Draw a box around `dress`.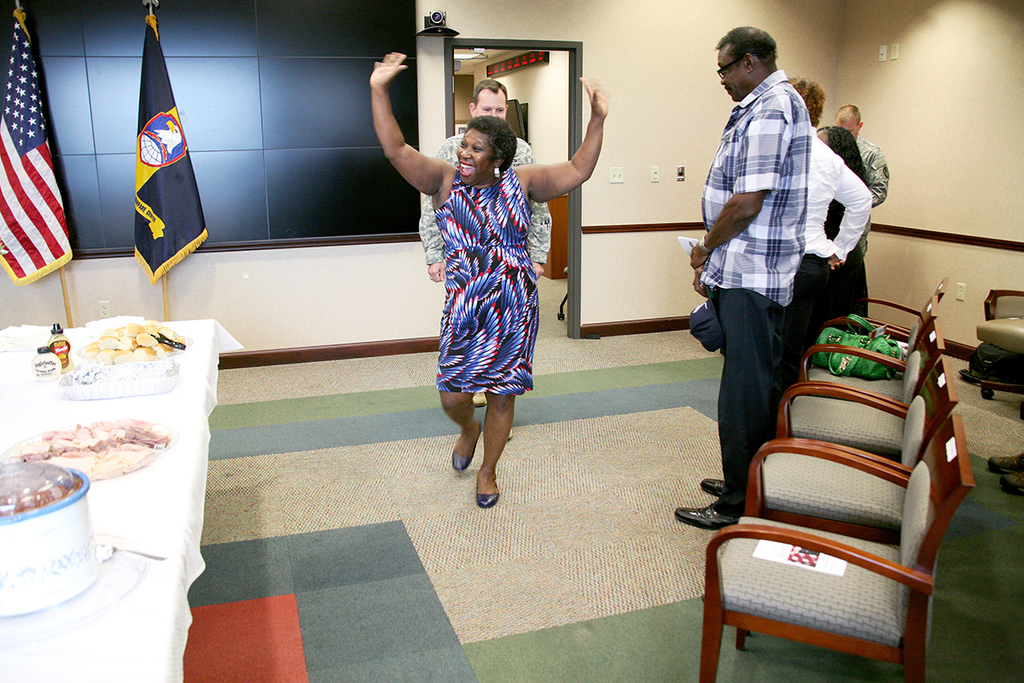
x1=766, y1=171, x2=892, y2=404.
